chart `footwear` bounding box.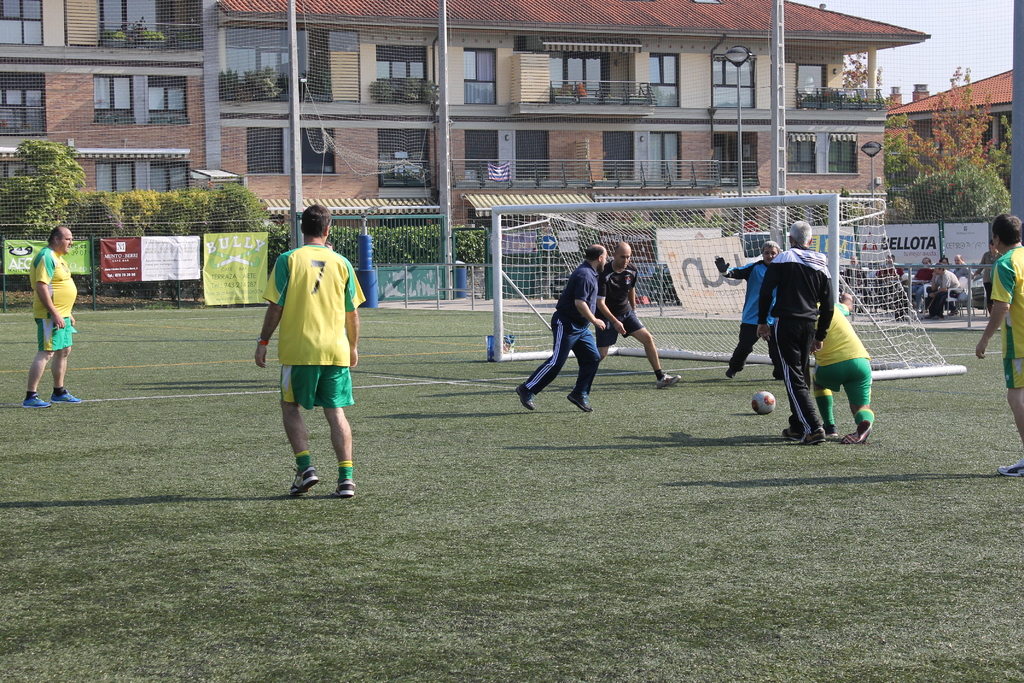
Charted: rect(728, 360, 744, 381).
